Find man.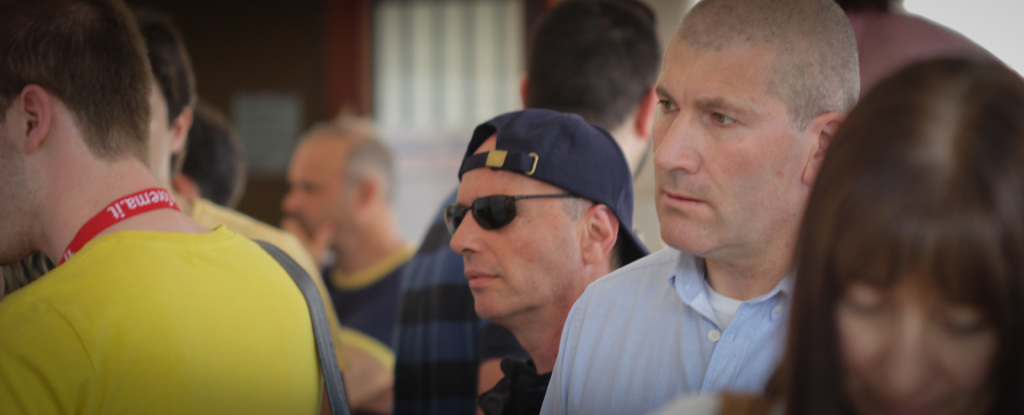
558:19:883:413.
